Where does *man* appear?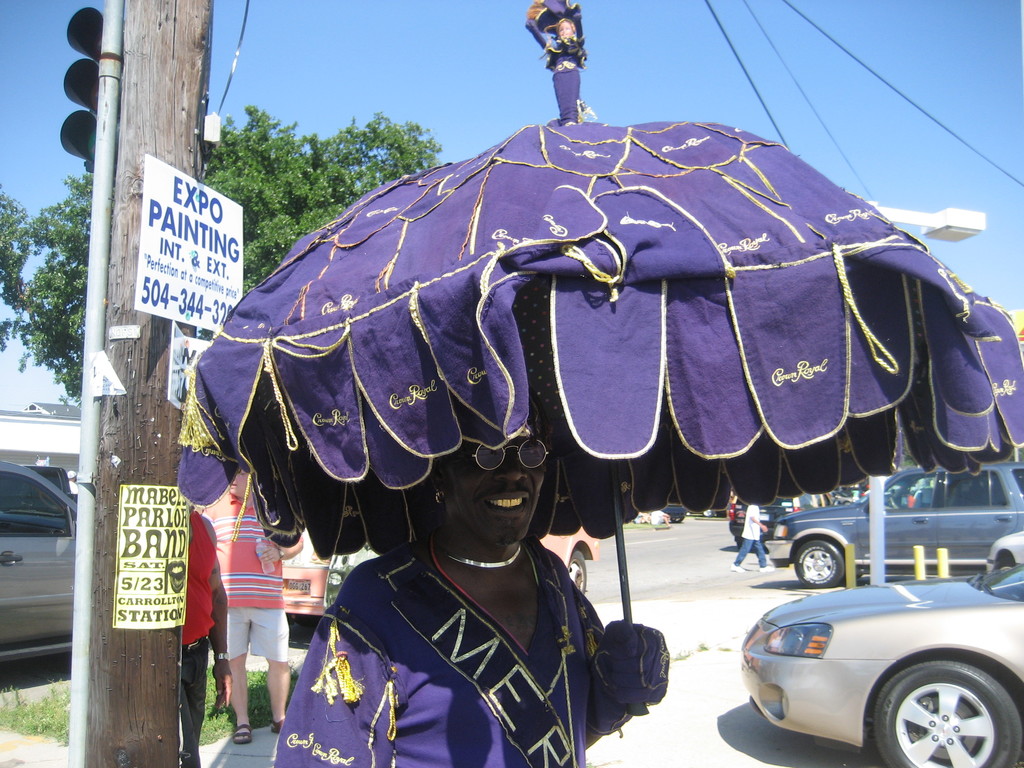
Appears at bbox=(178, 504, 231, 767).
